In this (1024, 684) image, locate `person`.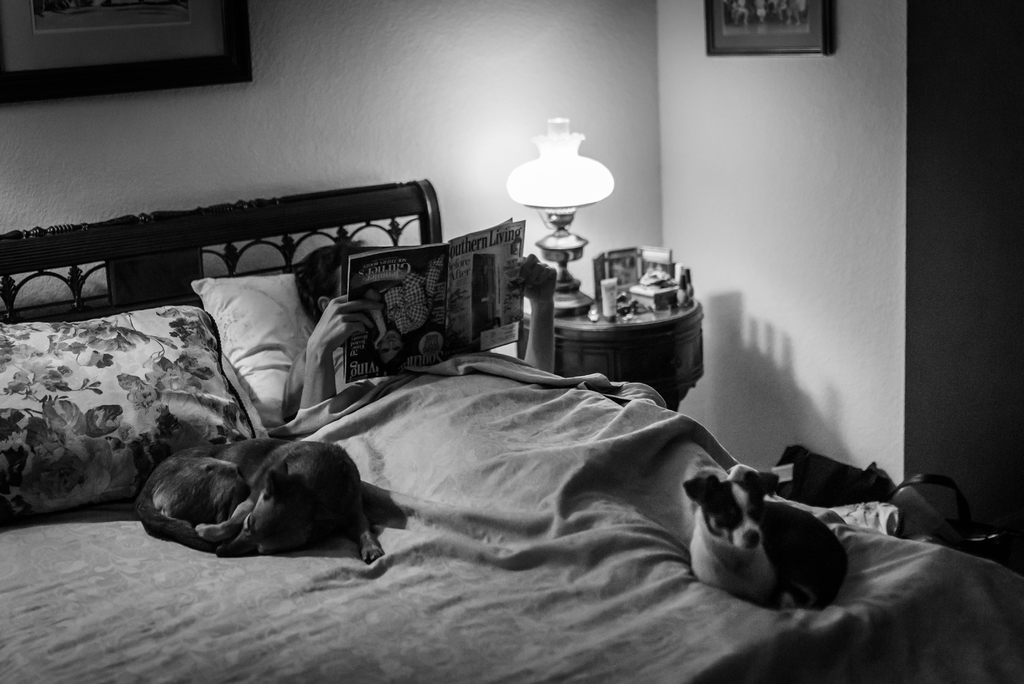
Bounding box: left=364, top=255, right=446, bottom=368.
